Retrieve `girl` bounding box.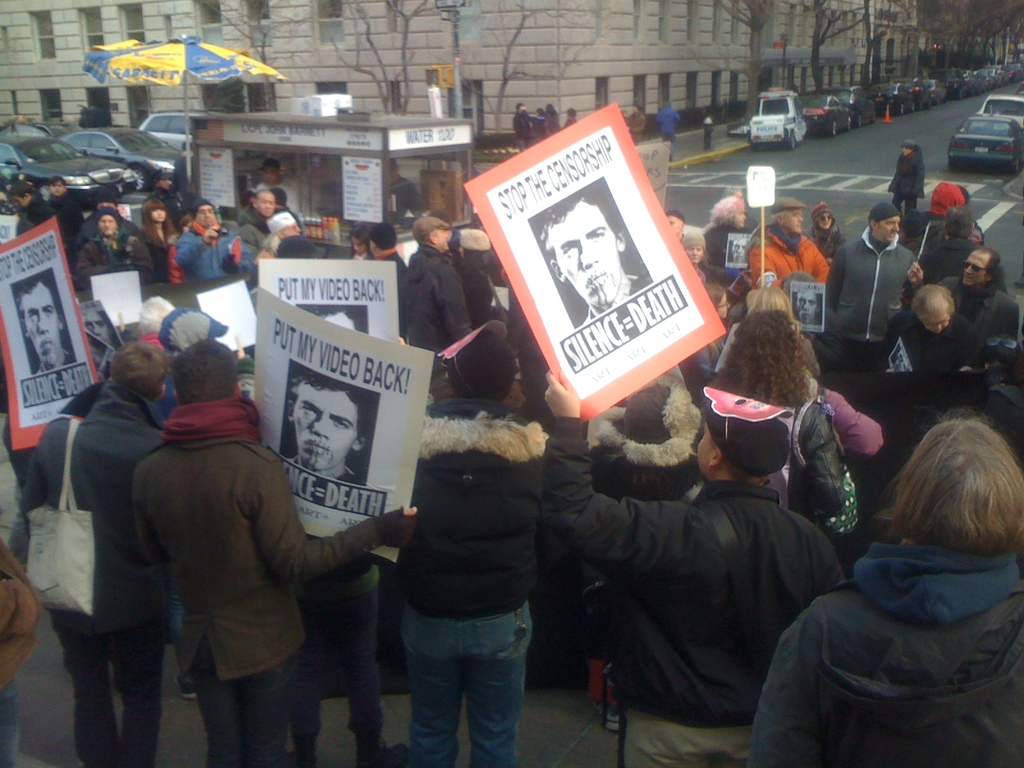
Bounding box: 808:203:847:262.
